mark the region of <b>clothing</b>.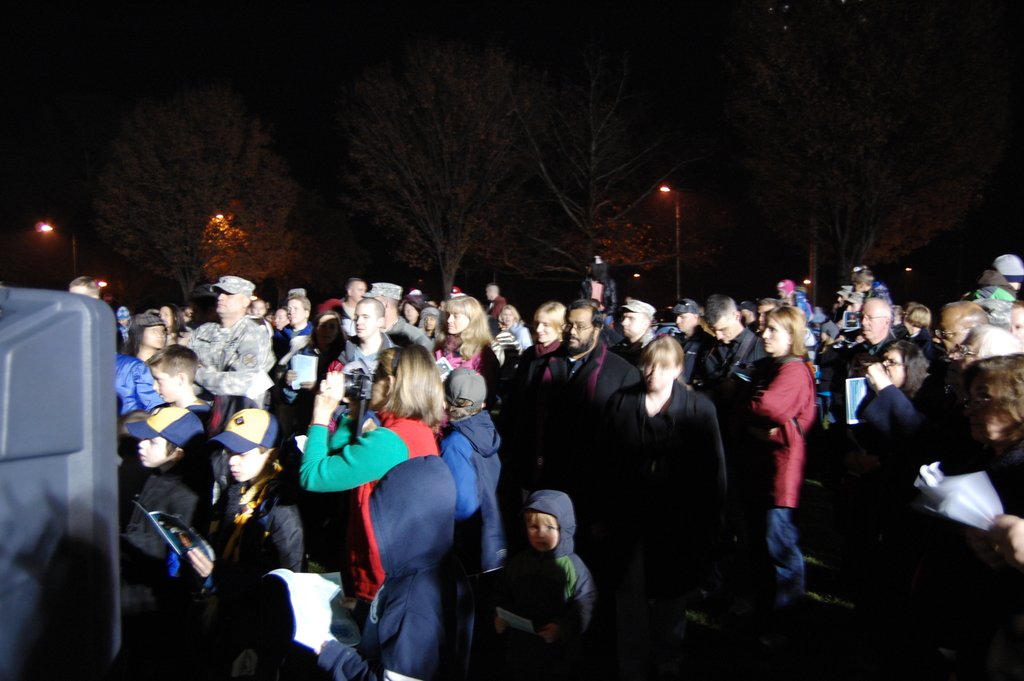
Region: x1=558, y1=338, x2=633, y2=448.
